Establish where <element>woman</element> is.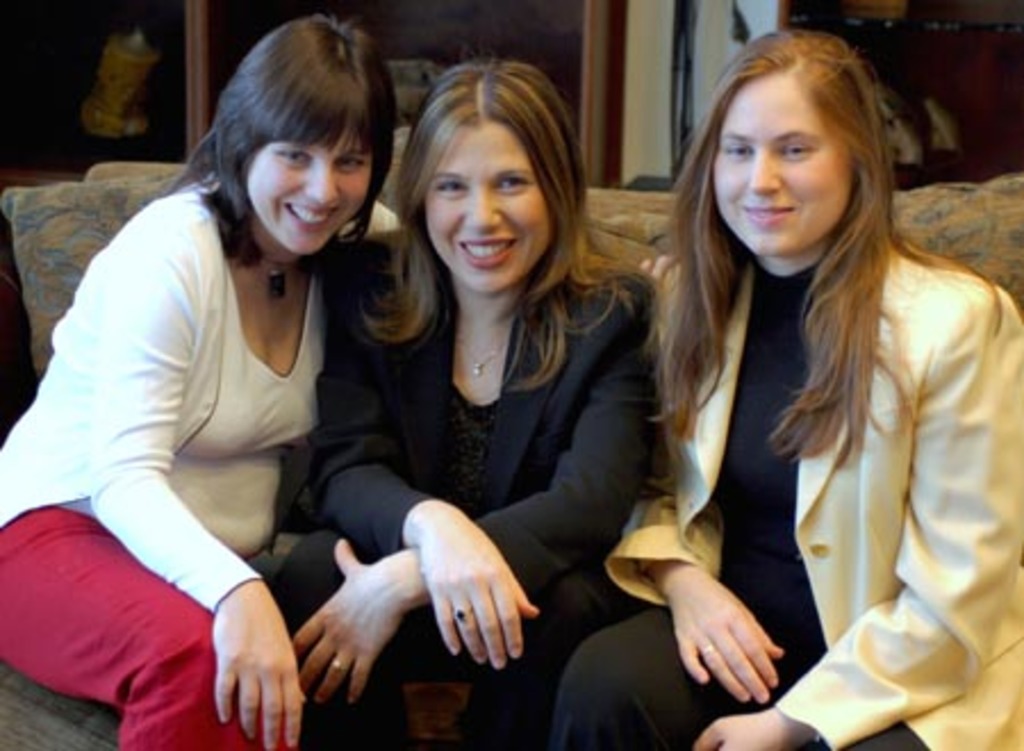
Established at <box>269,41,655,749</box>.
